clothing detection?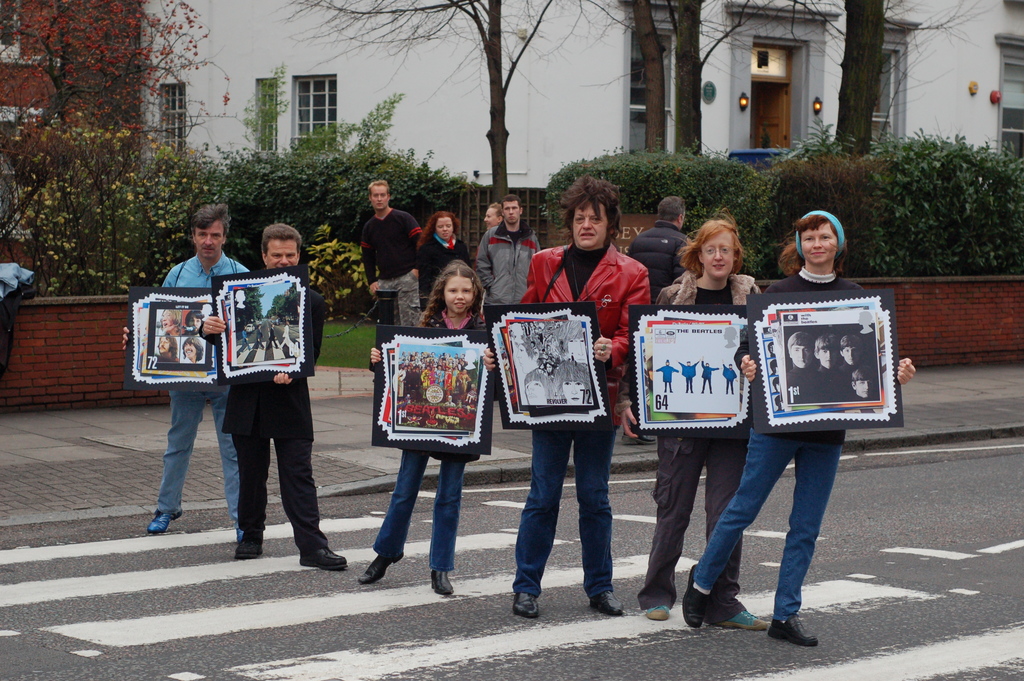
rect(616, 270, 752, 629)
